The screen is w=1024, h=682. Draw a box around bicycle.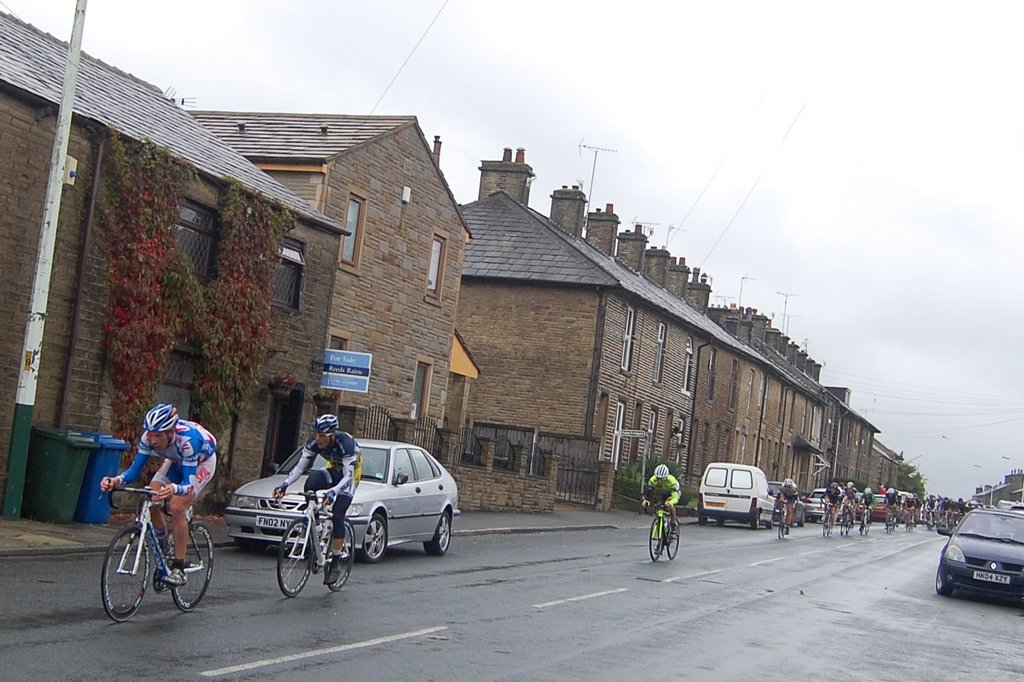
bbox=[819, 501, 836, 540].
